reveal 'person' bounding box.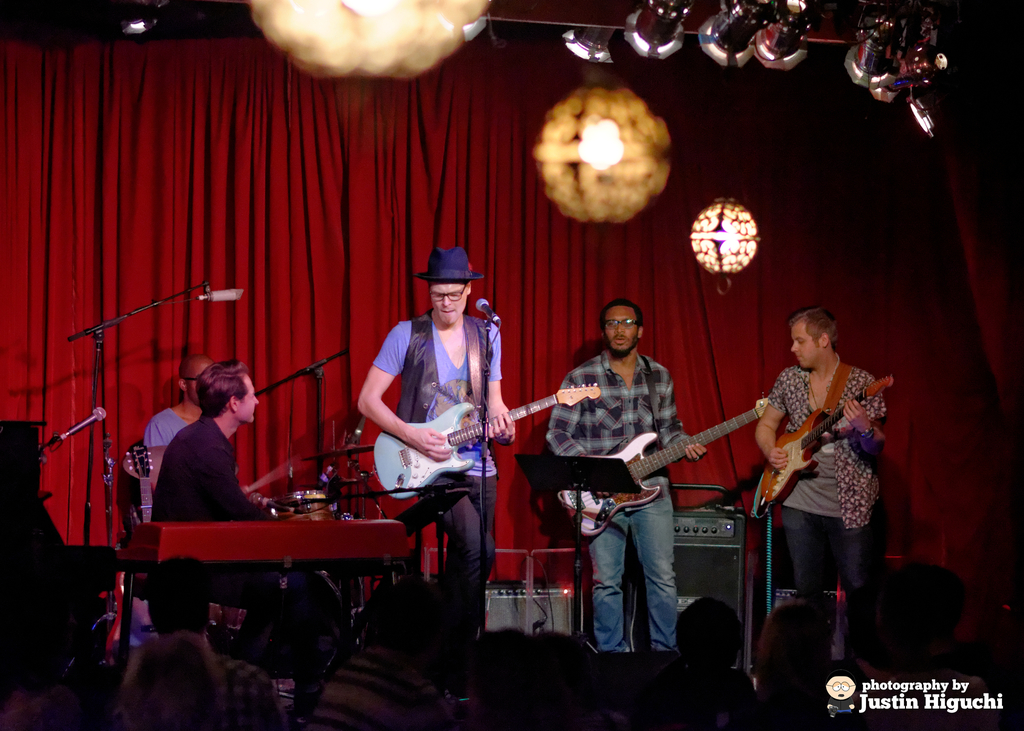
Revealed: x1=758 y1=298 x2=892 y2=591.
